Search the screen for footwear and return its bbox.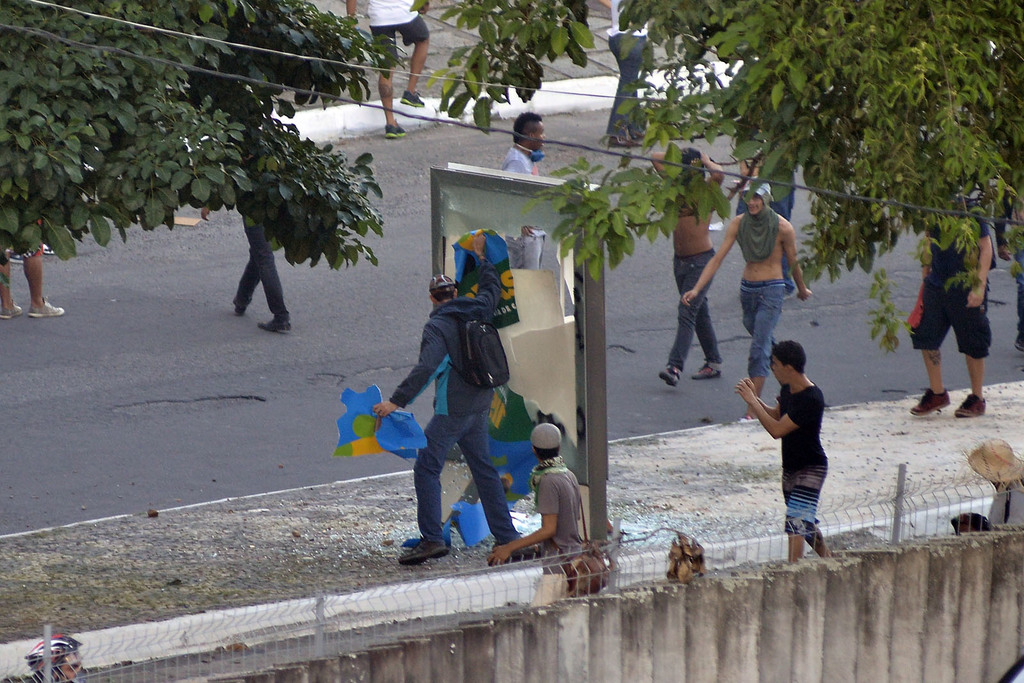
Found: bbox(383, 119, 406, 138).
